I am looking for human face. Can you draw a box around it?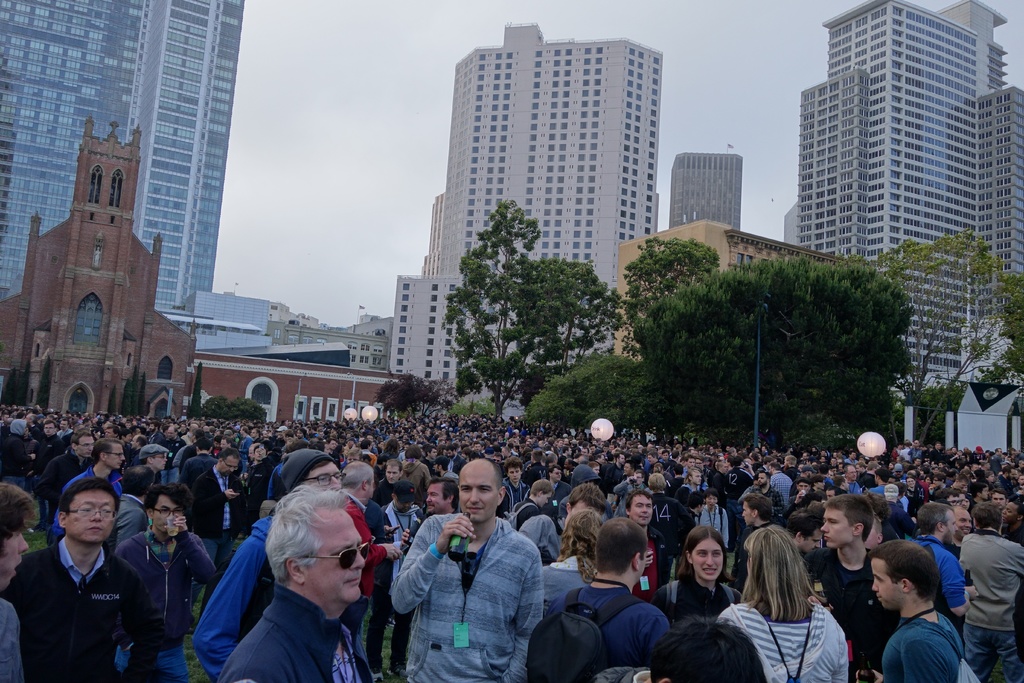
Sure, the bounding box is x1=799 y1=482 x2=810 y2=493.
